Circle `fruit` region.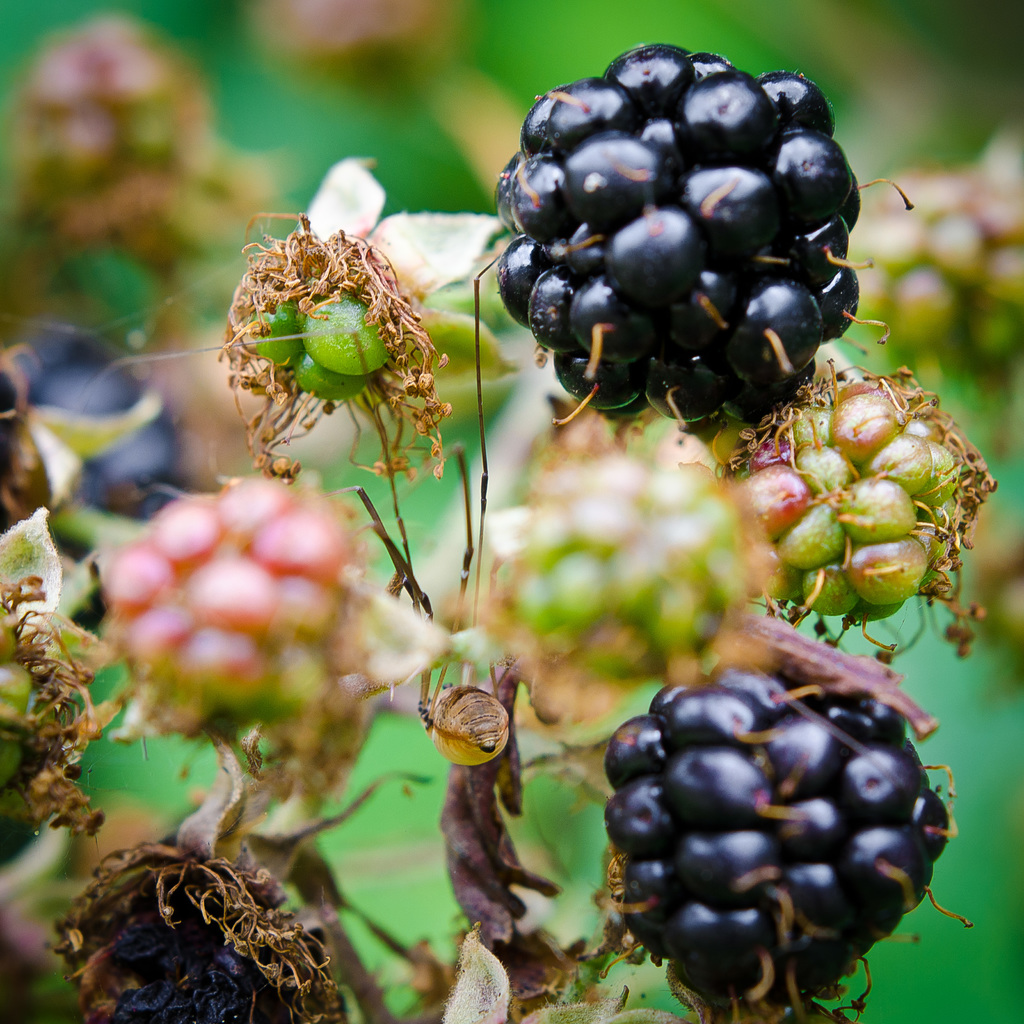
Region: {"left": 489, "top": 59, "right": 880, "bottom": 449}.
